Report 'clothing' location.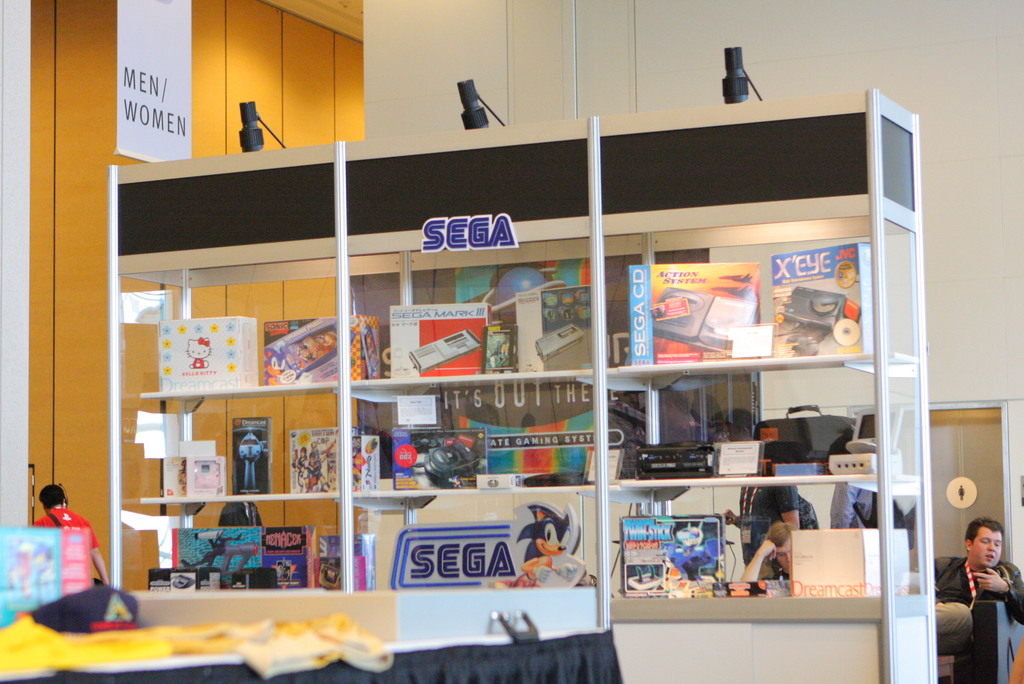
Report: bbox(35, 505, 100, 550).
